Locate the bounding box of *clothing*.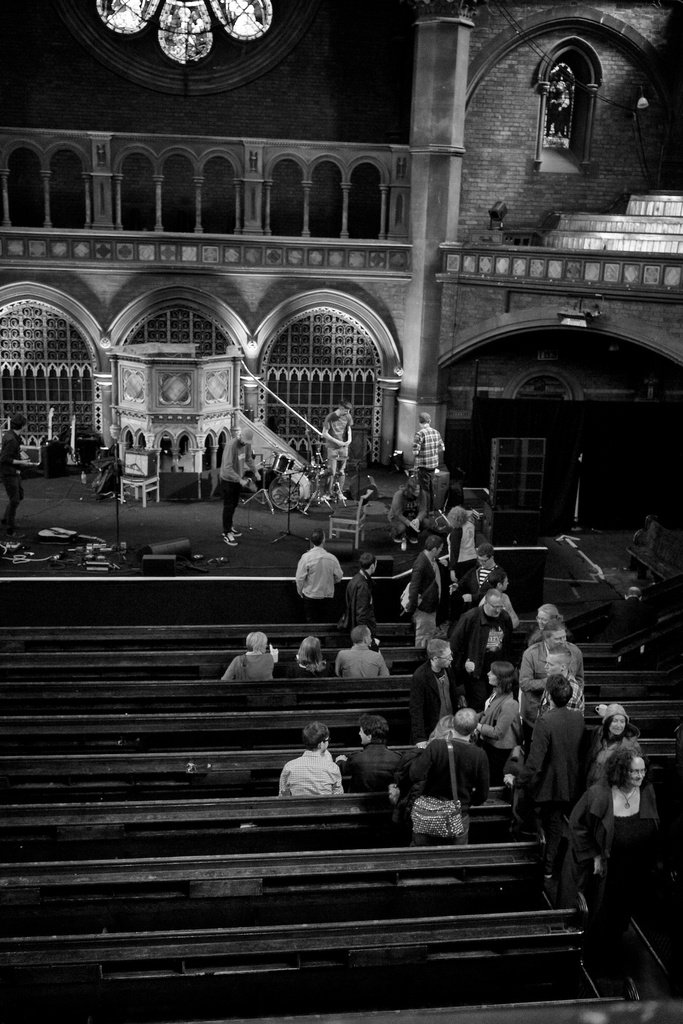
Bounding box: x1=227, y1=652, x2=265, y2=680.
